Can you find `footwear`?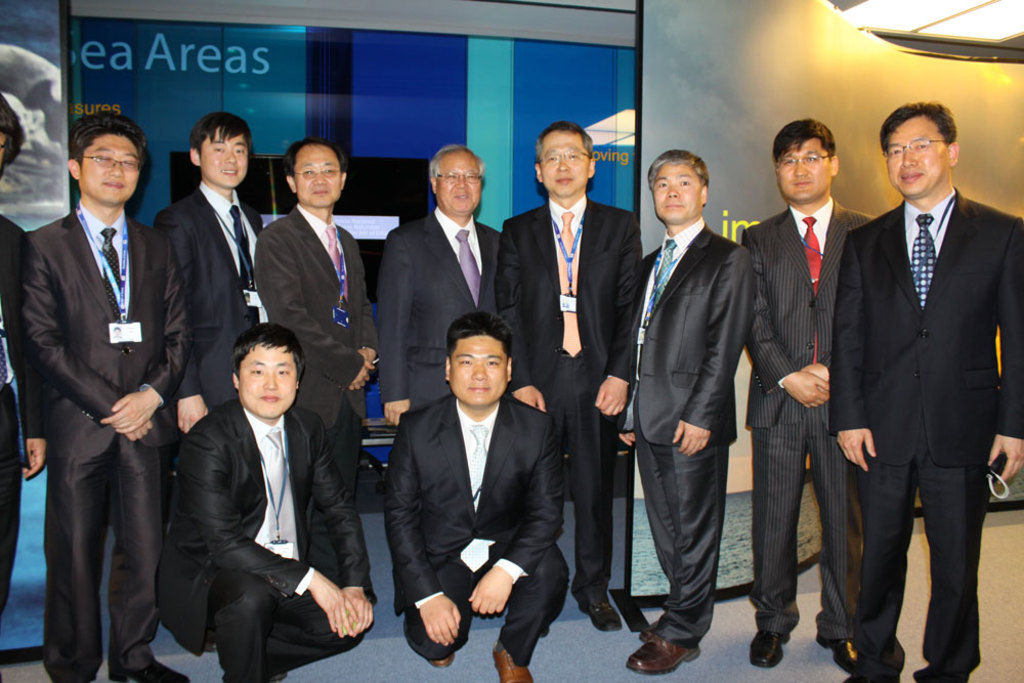
Yes, bounding box: 493, 653, 529, 681.
